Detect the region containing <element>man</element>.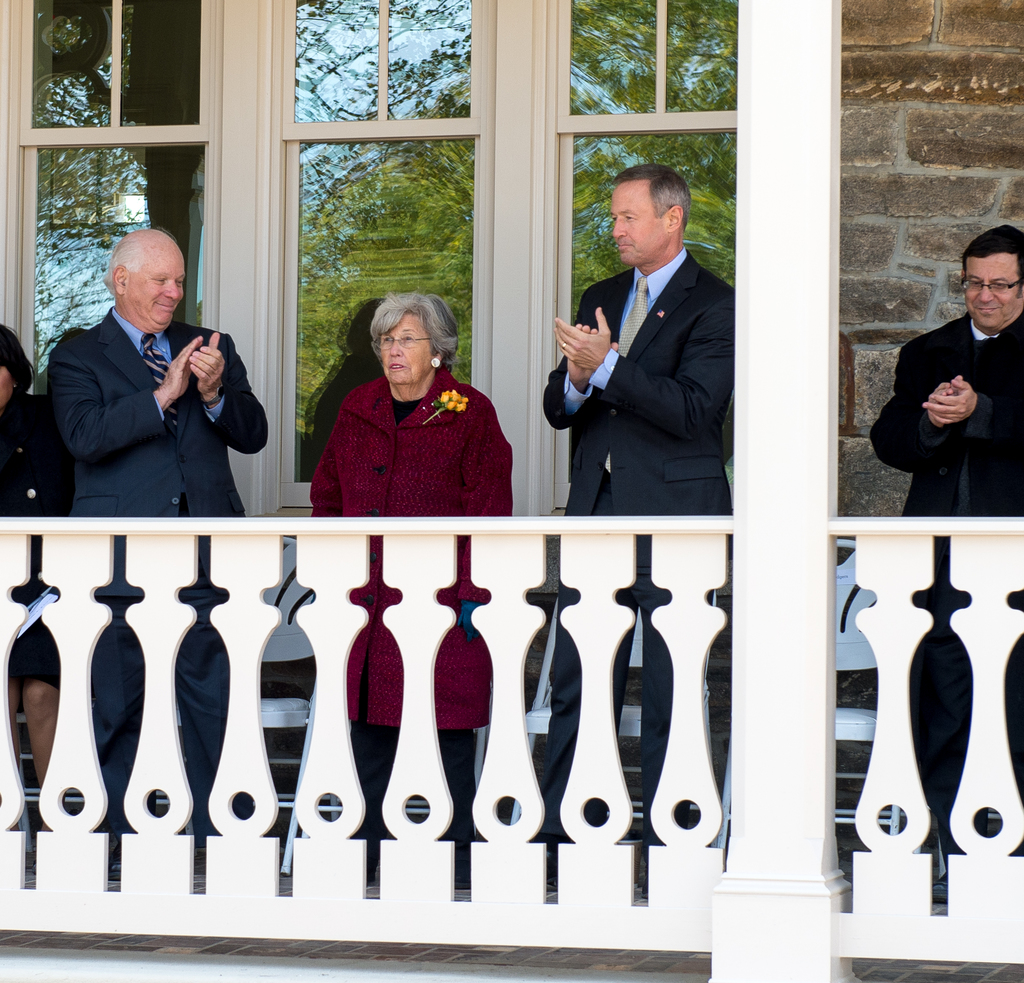
pyautogui.locateOnScreen(877, 256, 1021, 531).
